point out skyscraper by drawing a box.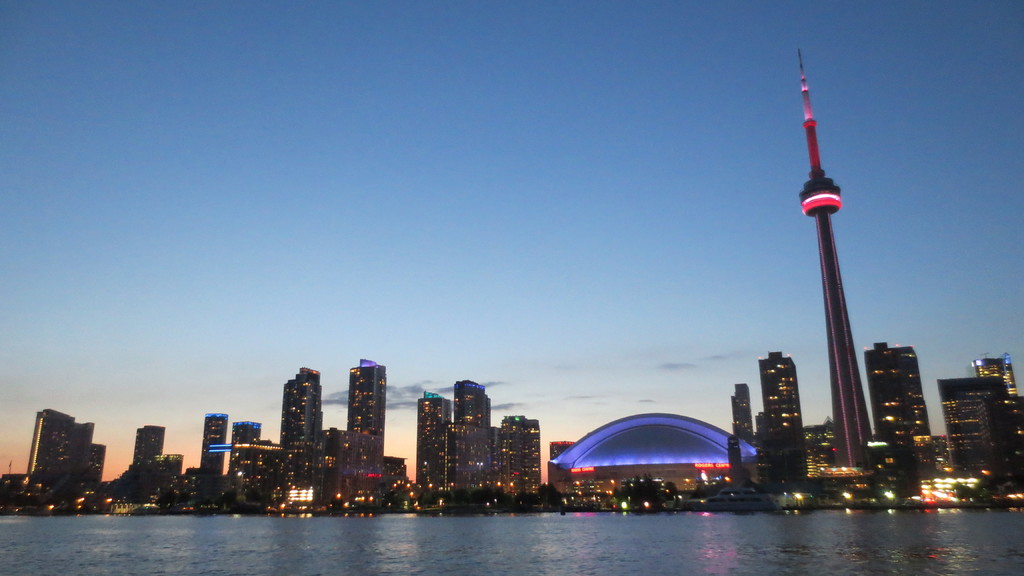
pyautogui.locateOnScreen(724, 356, 819, 514).
